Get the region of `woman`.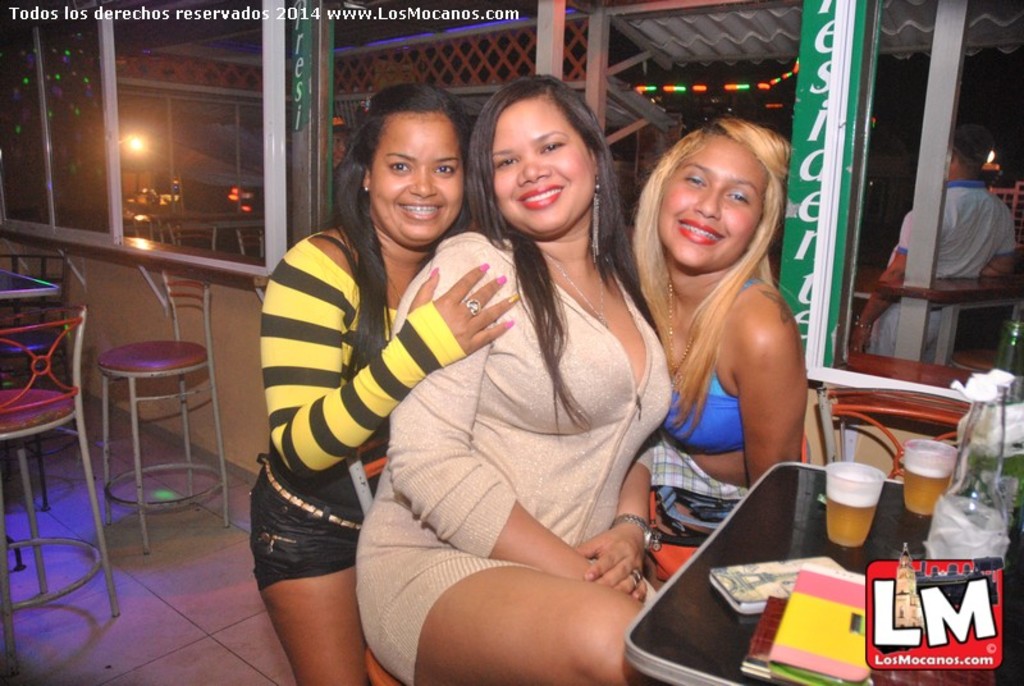
640 111 810 589.
